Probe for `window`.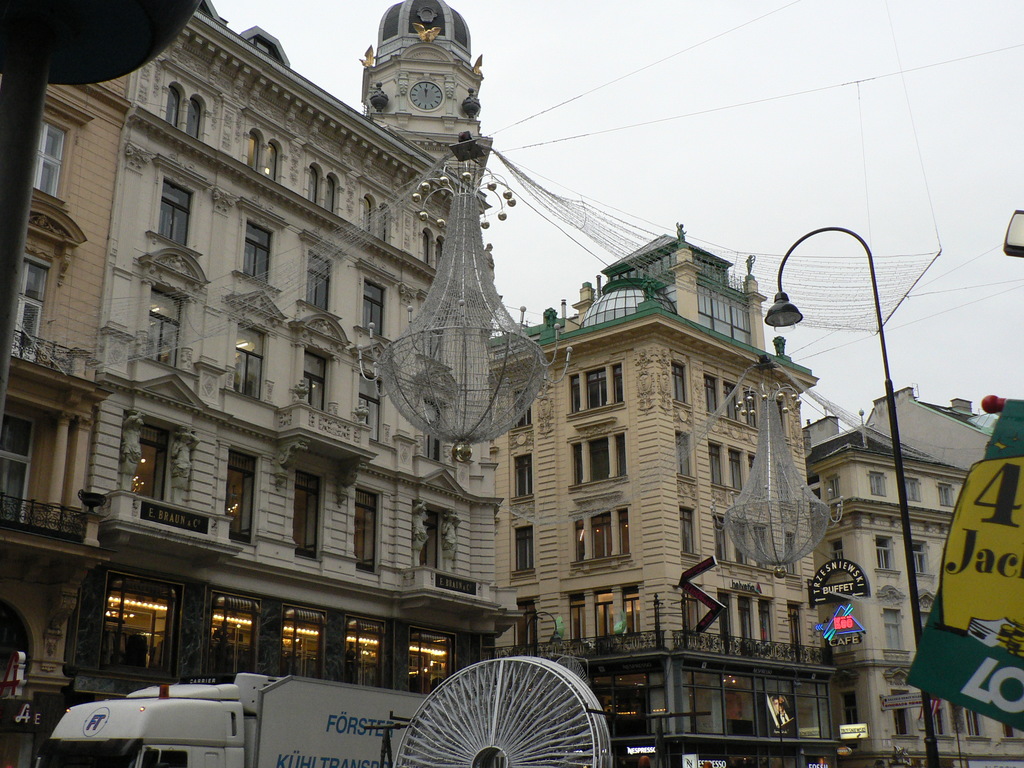
Probe result: detection(515, 599, 535, 643).
